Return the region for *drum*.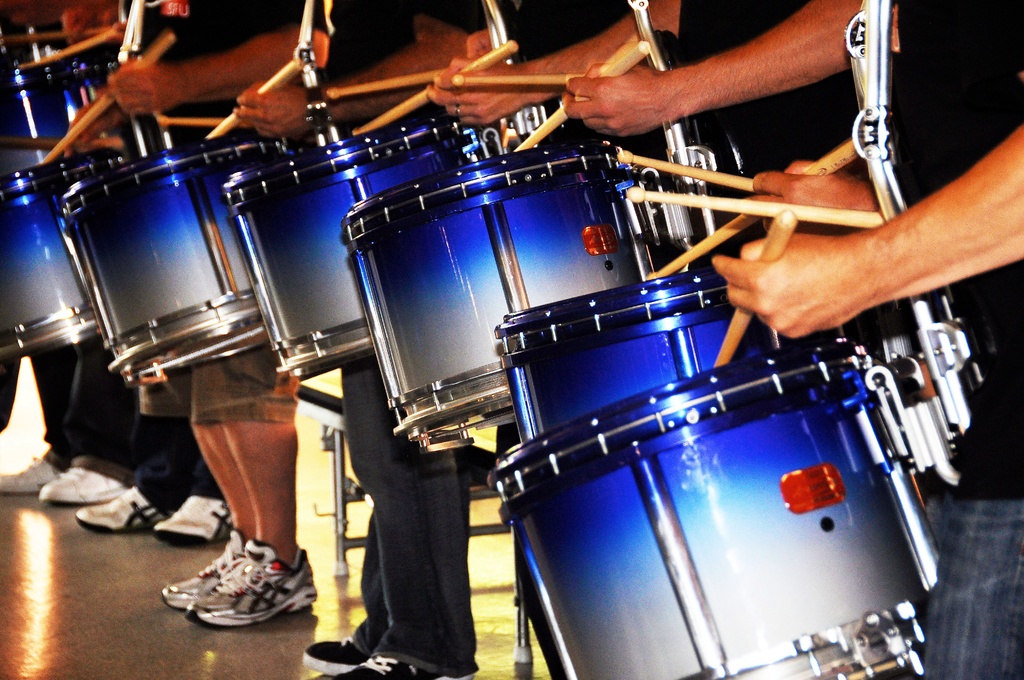
59, 125, 298, 387.
